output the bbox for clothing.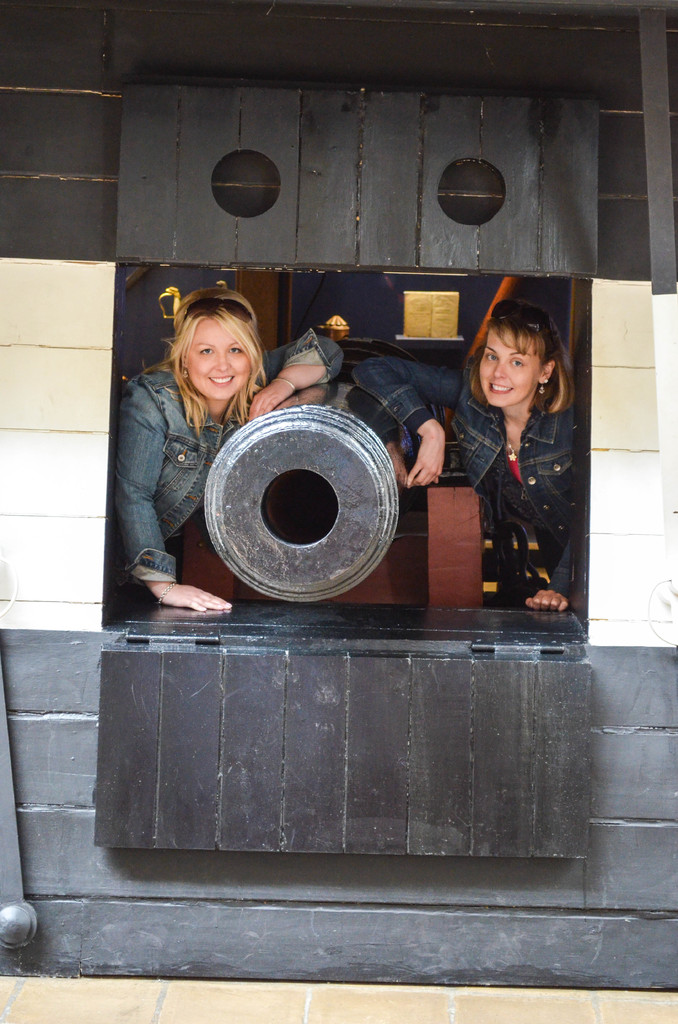
[108, 326, 351, 588].
